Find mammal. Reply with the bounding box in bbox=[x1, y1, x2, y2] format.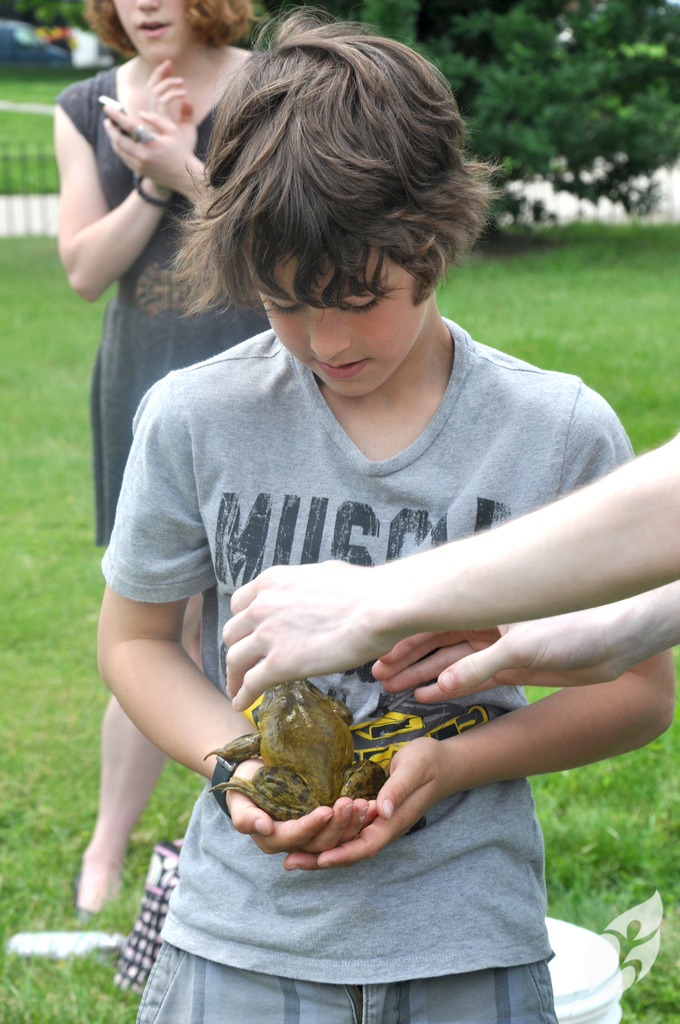
bbox=[222, 431, 679, 716].
